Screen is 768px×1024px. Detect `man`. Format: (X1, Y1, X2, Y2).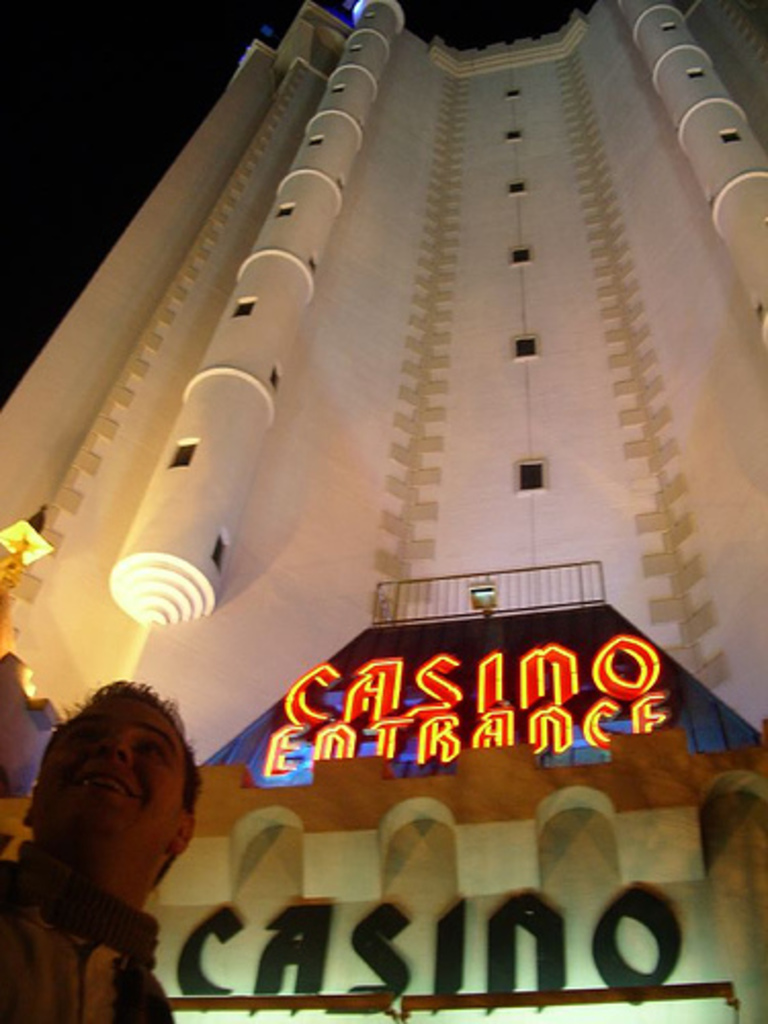
(0, 657, 260, 1020).
